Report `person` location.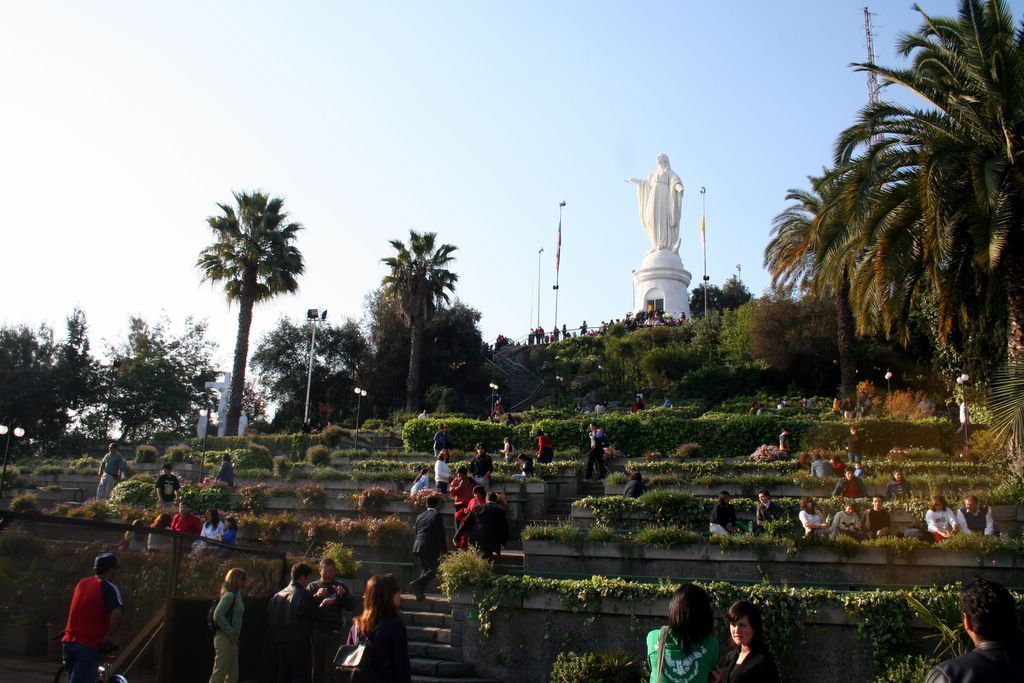
Report: x1=840, y1=397, x2=855, y2=422.
